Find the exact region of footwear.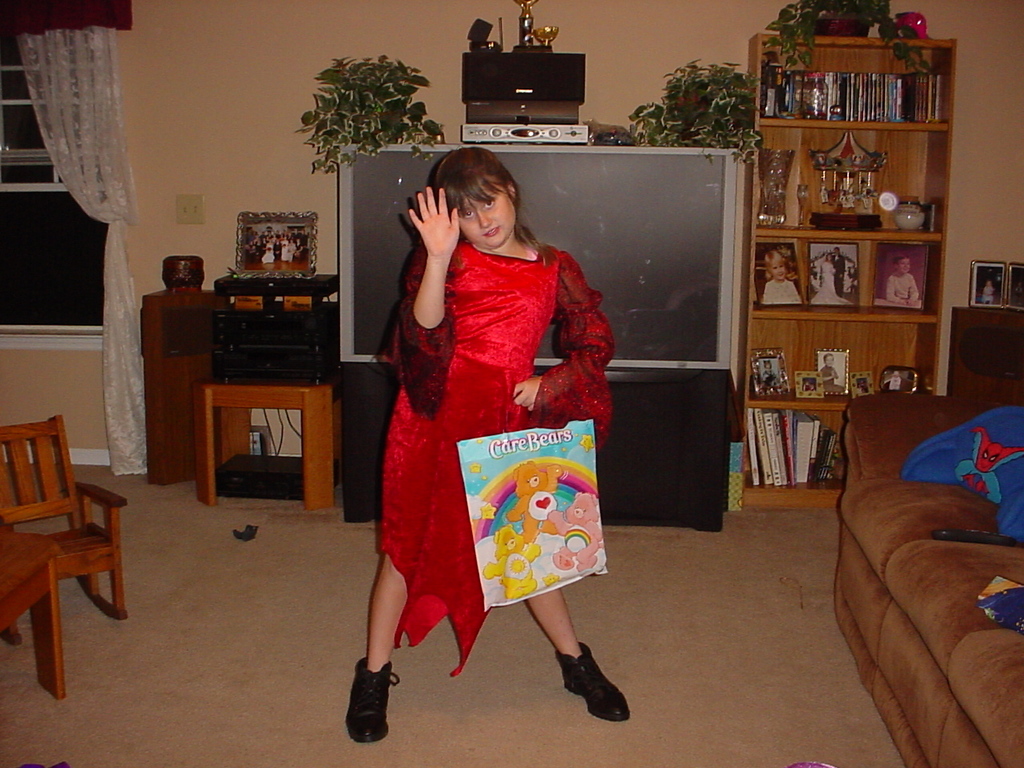
Exact region: region(554, 639, 629, 729).
